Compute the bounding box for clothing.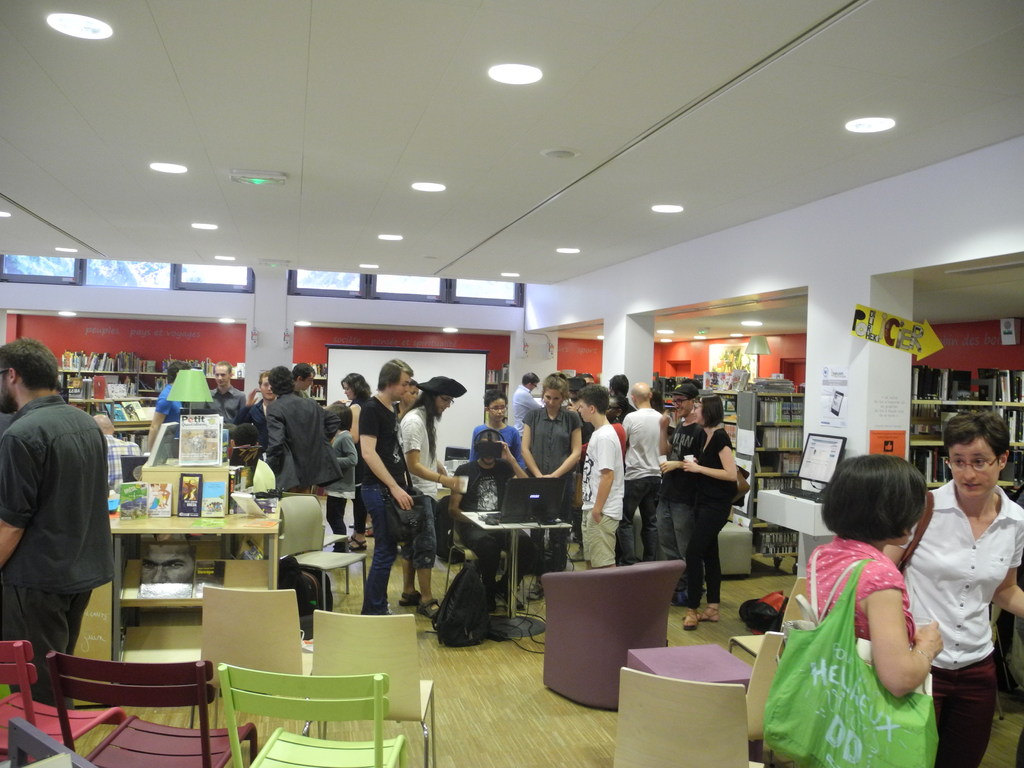
152,381,184,435.
